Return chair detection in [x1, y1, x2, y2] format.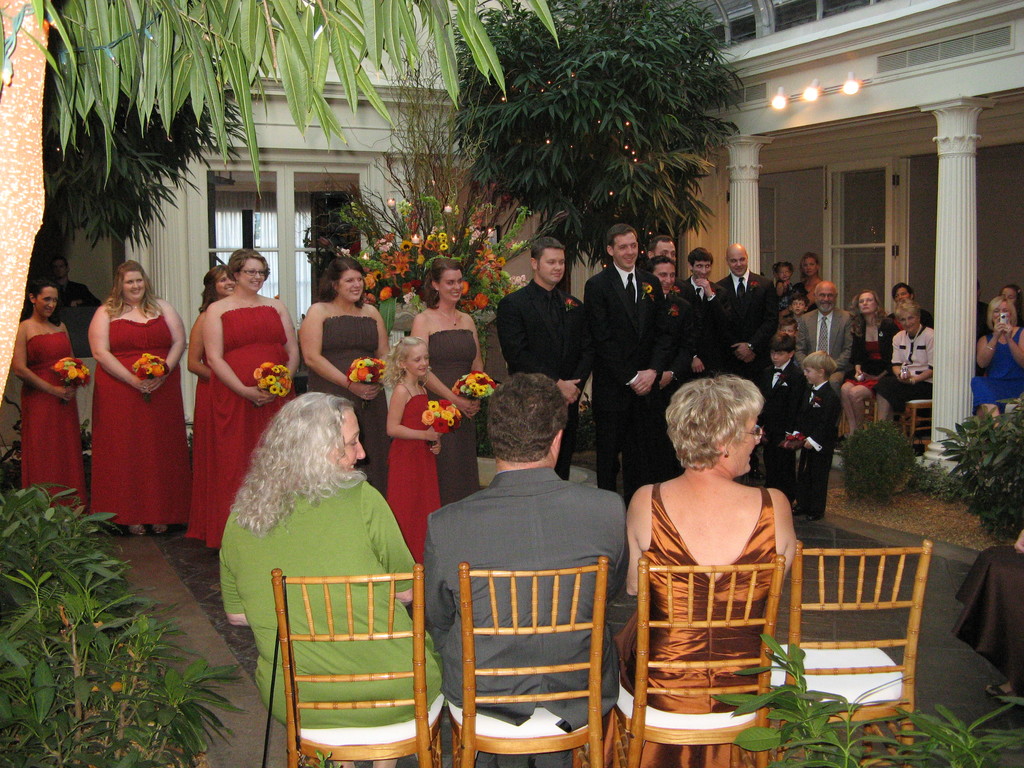
[269, 564, 448, 767].
